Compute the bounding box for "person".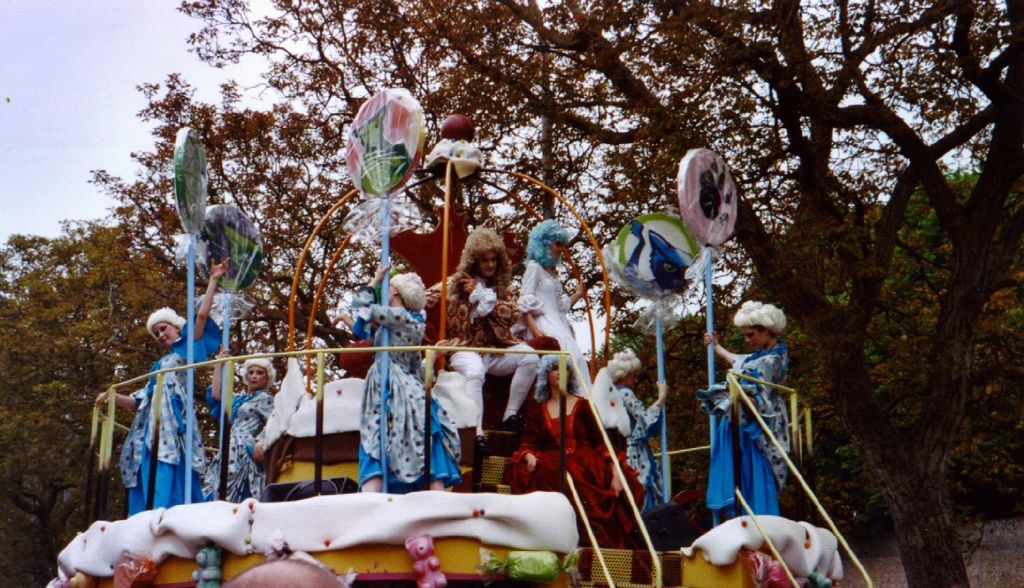
701, 270, 807, 534.
